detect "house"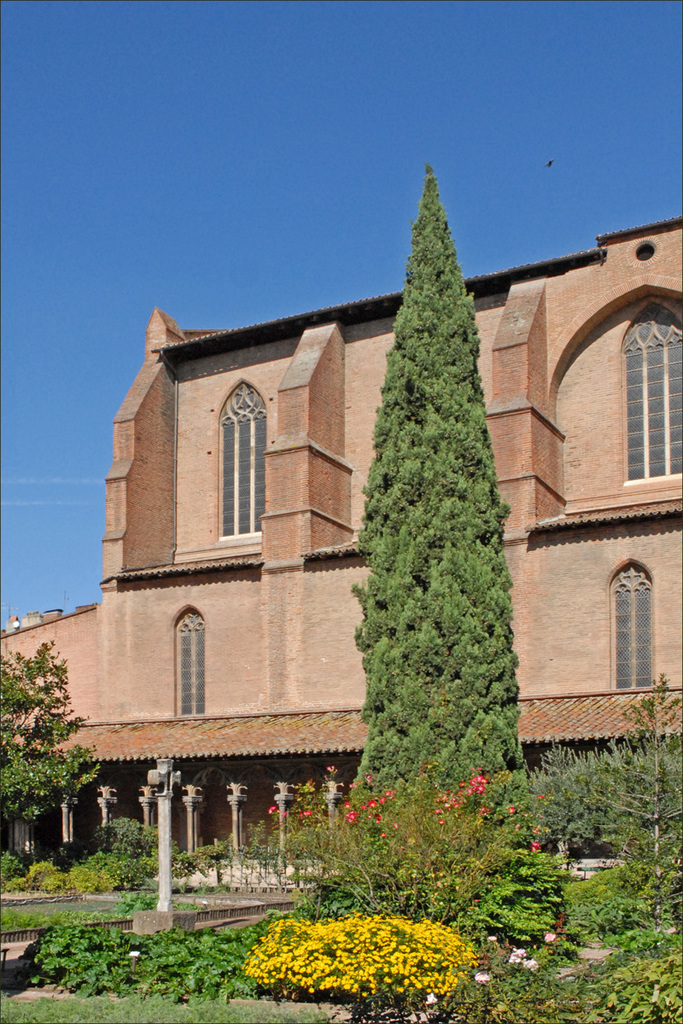
(0, 203, 682, 927)
